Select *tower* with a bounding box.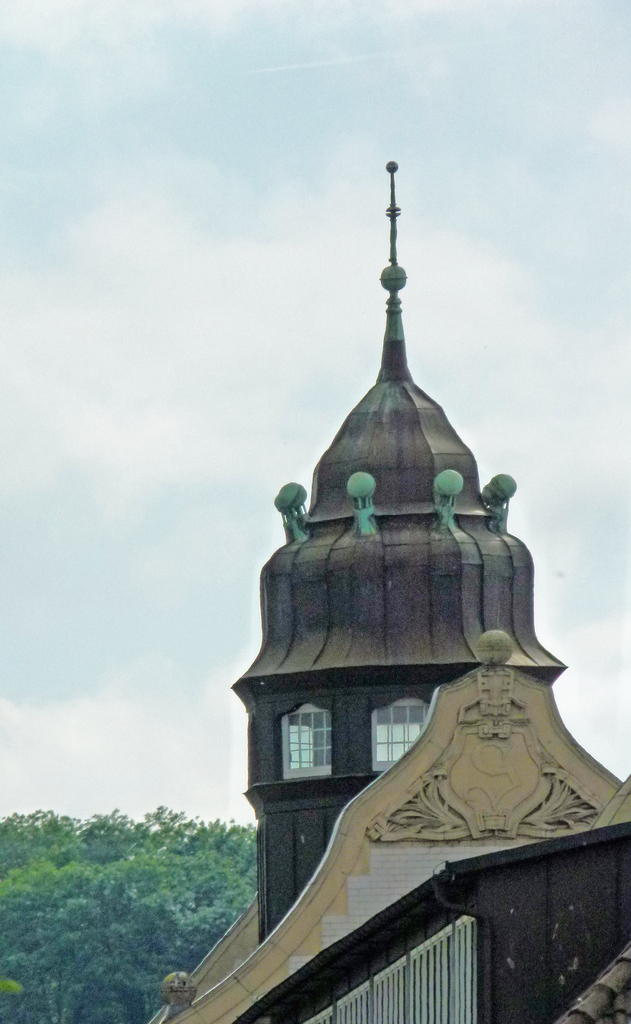
226,166,565,941.
